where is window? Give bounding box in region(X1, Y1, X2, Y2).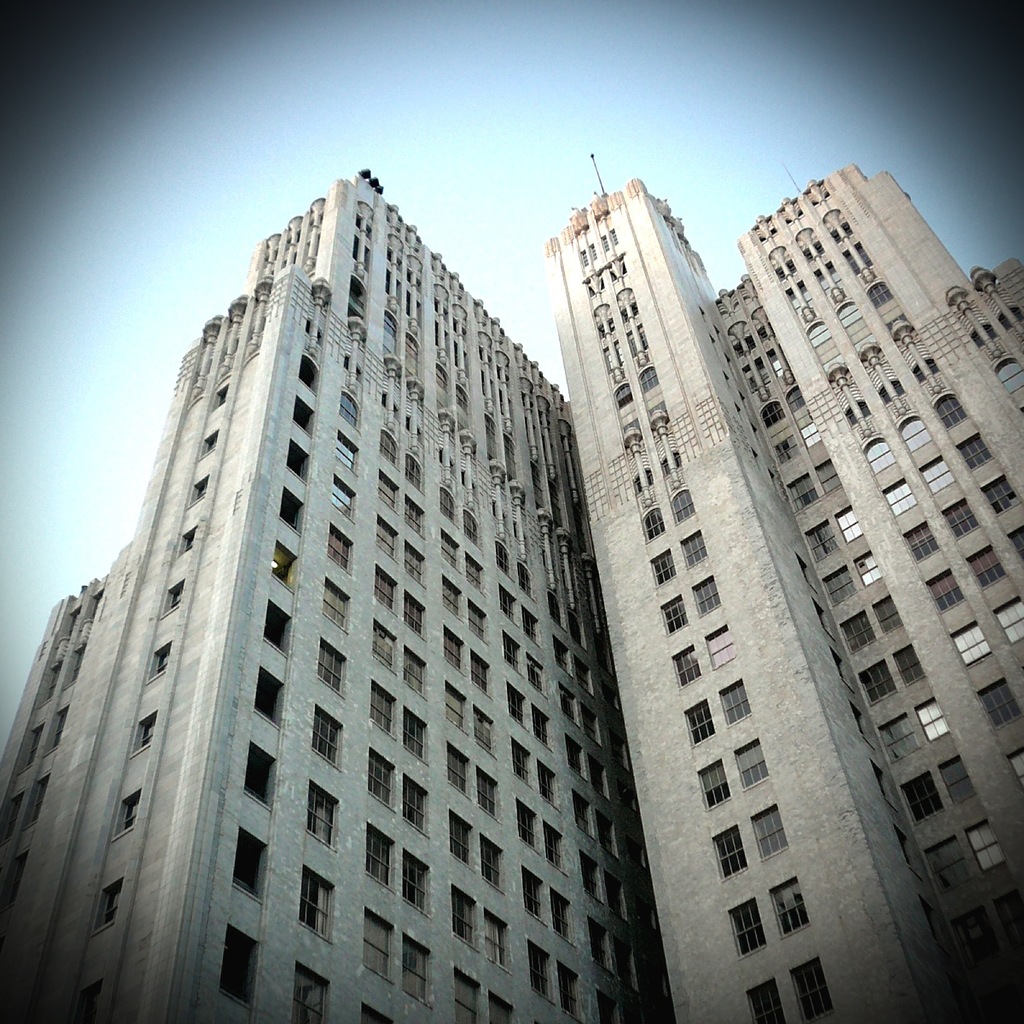
region(671, 486, 698, 526).
